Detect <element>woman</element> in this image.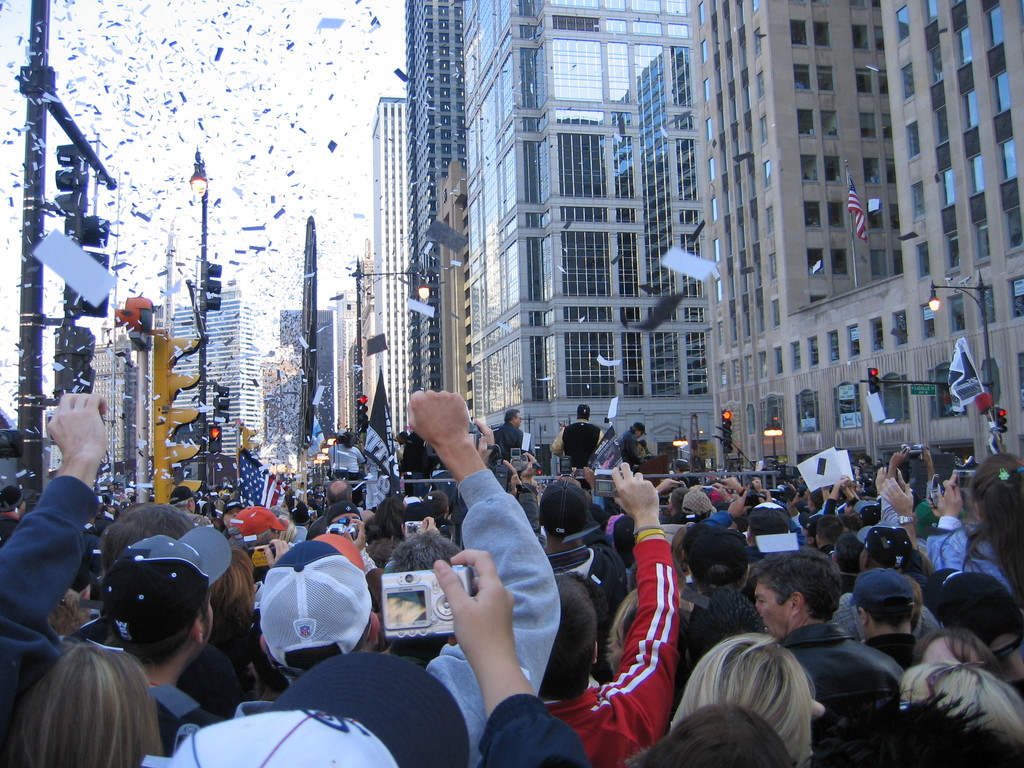
Detection: locate(932, 456, 1023, 595).
